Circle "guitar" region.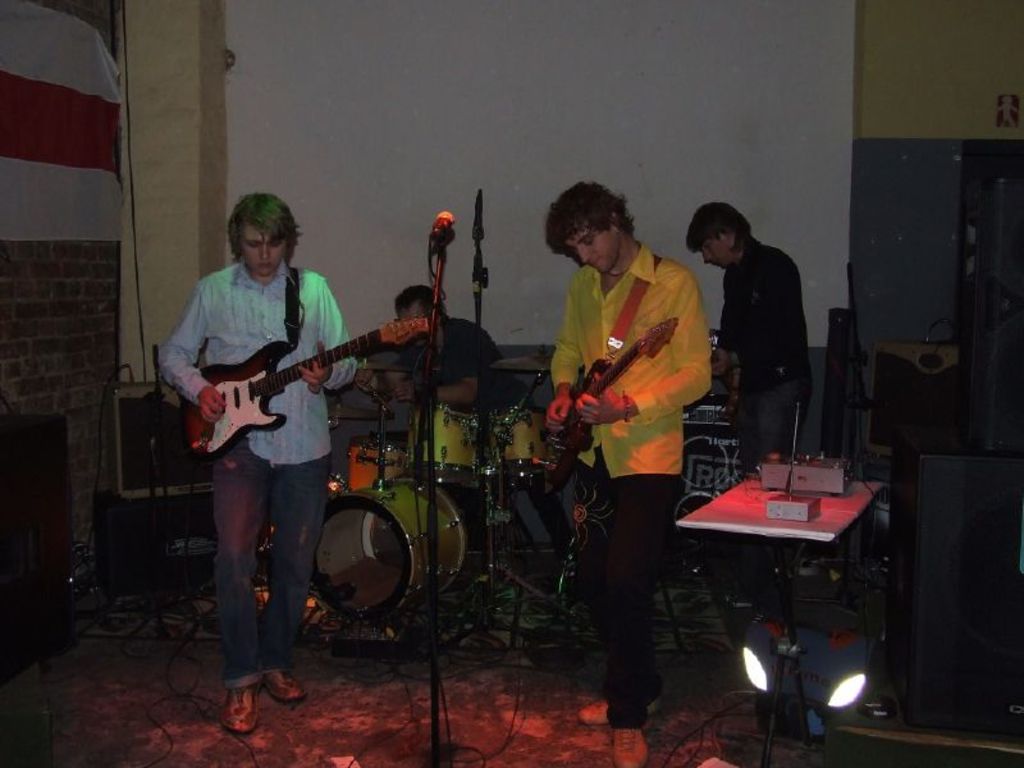
Region: 540 293 708 467.
